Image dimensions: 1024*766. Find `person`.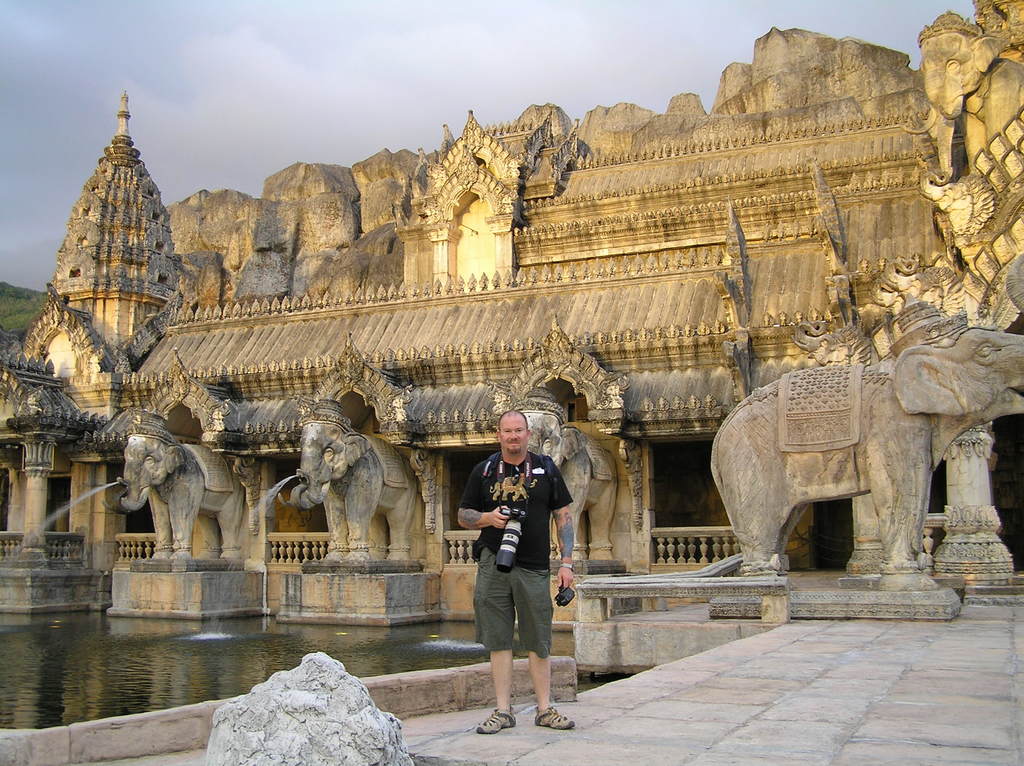
bbox=(466, 407, 572, 730).
